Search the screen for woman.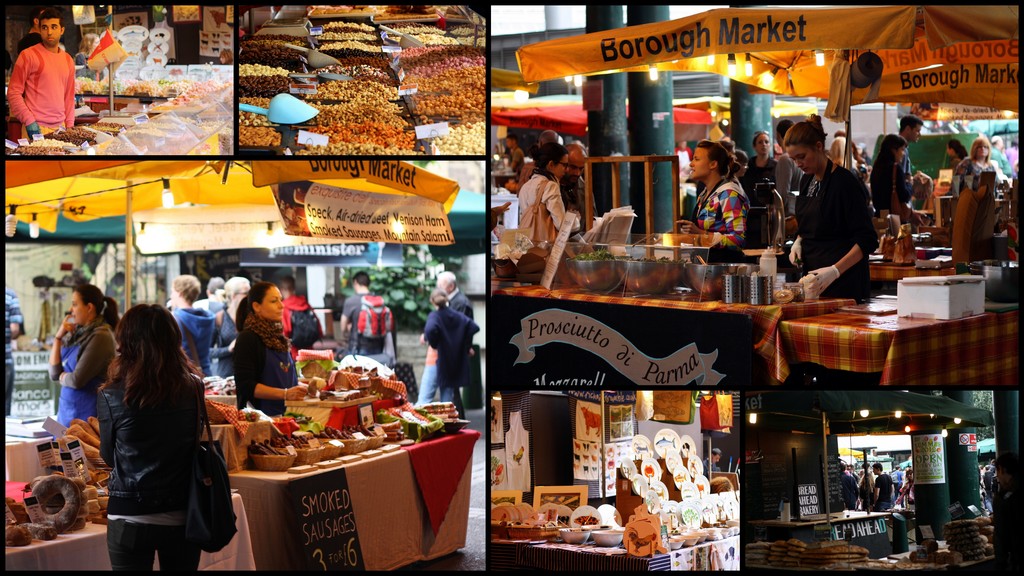
Found at region(899, 471, 918, 518).
